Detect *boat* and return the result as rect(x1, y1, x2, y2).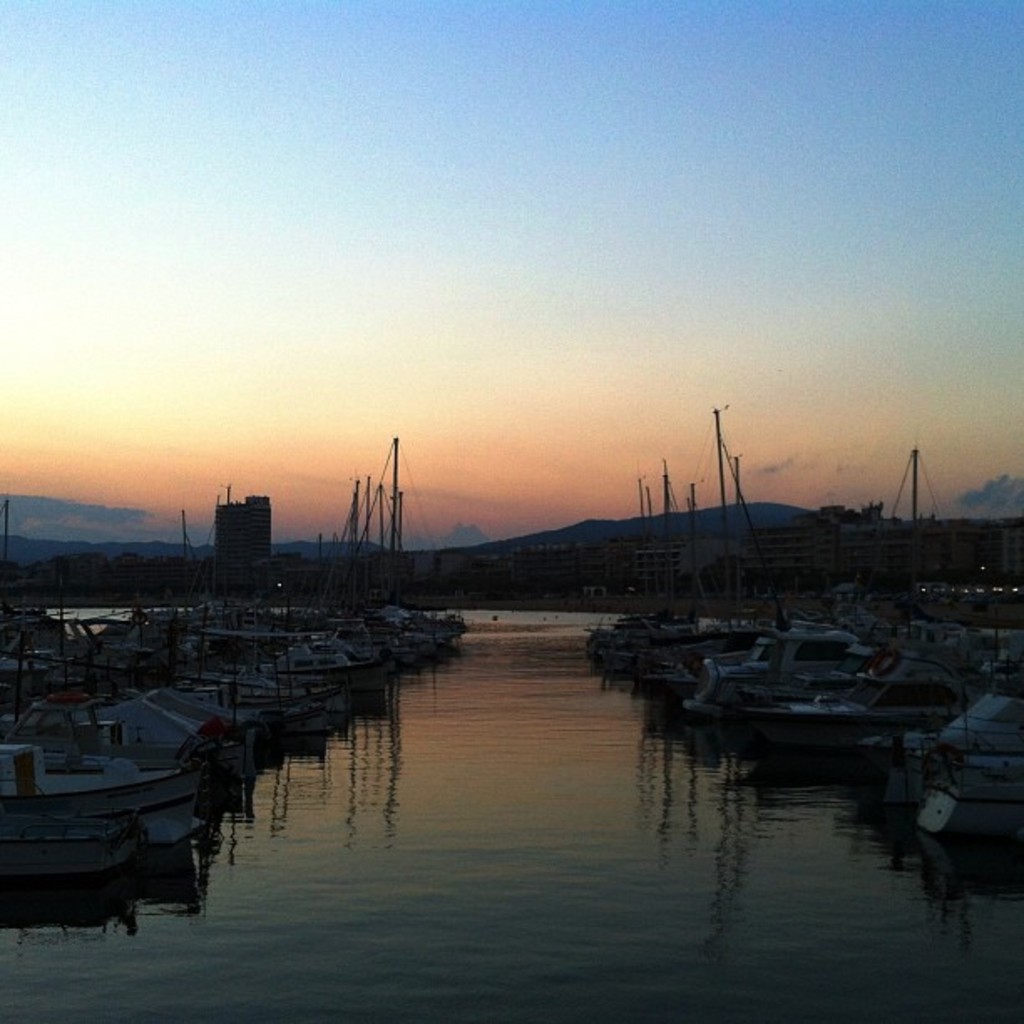
rect(0, 738, 194, 843).
